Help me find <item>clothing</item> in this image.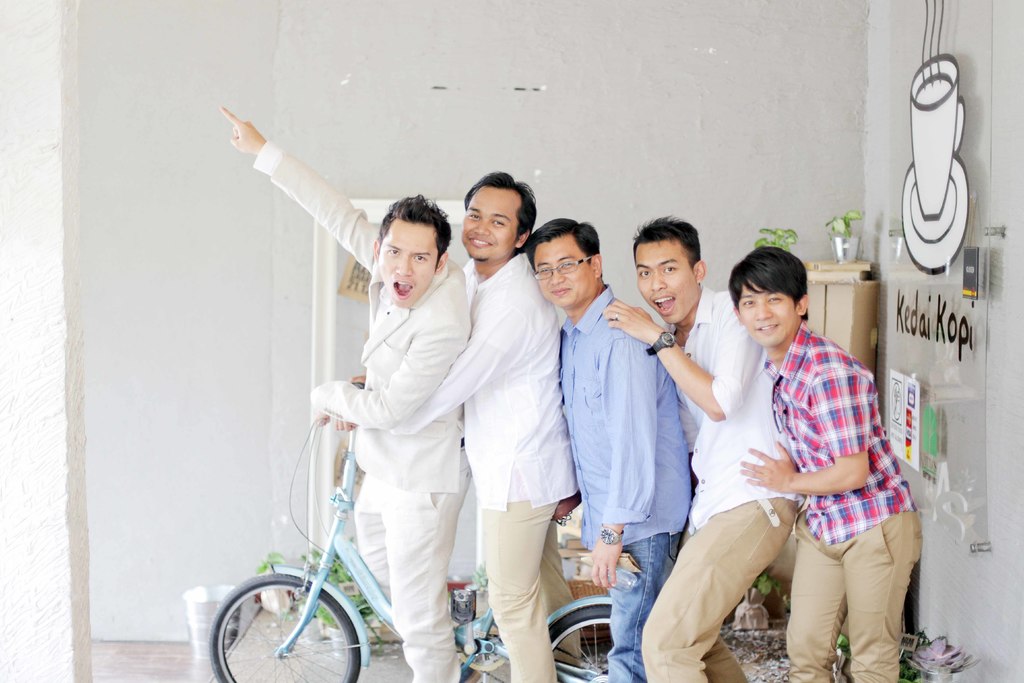
Found it: Rect(307, 245, 575, 682).
